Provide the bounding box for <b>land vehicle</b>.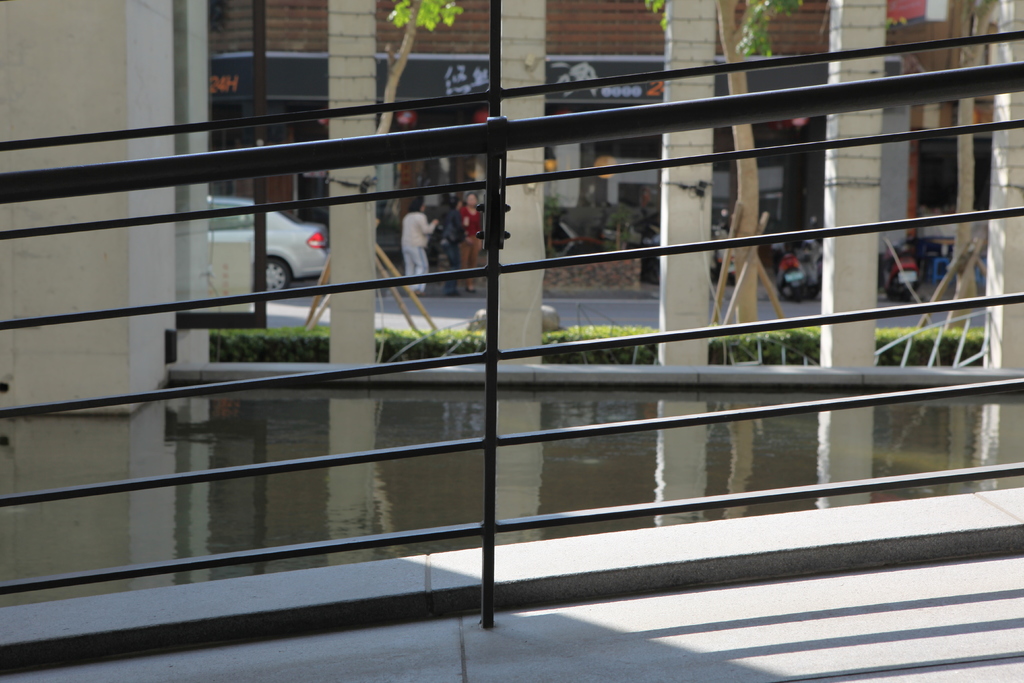
[x1=204, y1=189, x2=333, y2=296].
